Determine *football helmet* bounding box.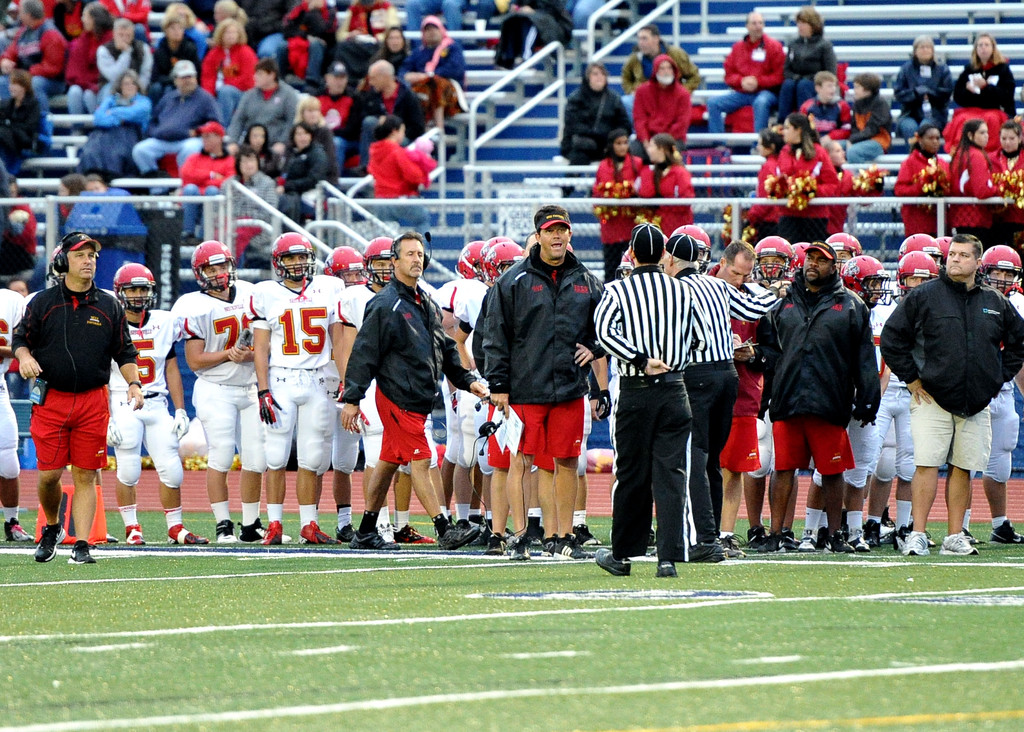
Determined: x1=838 y1=251 x2=892 y2=311.
